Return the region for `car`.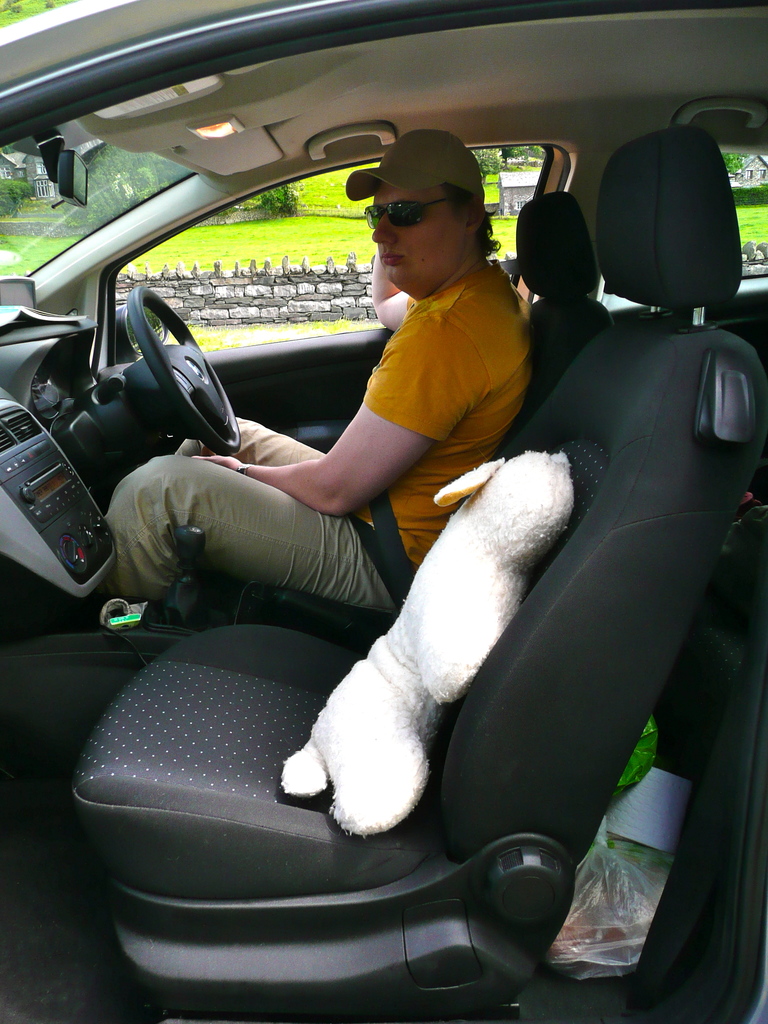
pyautogui.locateOnScreen(0, 0, 767, 1023).
